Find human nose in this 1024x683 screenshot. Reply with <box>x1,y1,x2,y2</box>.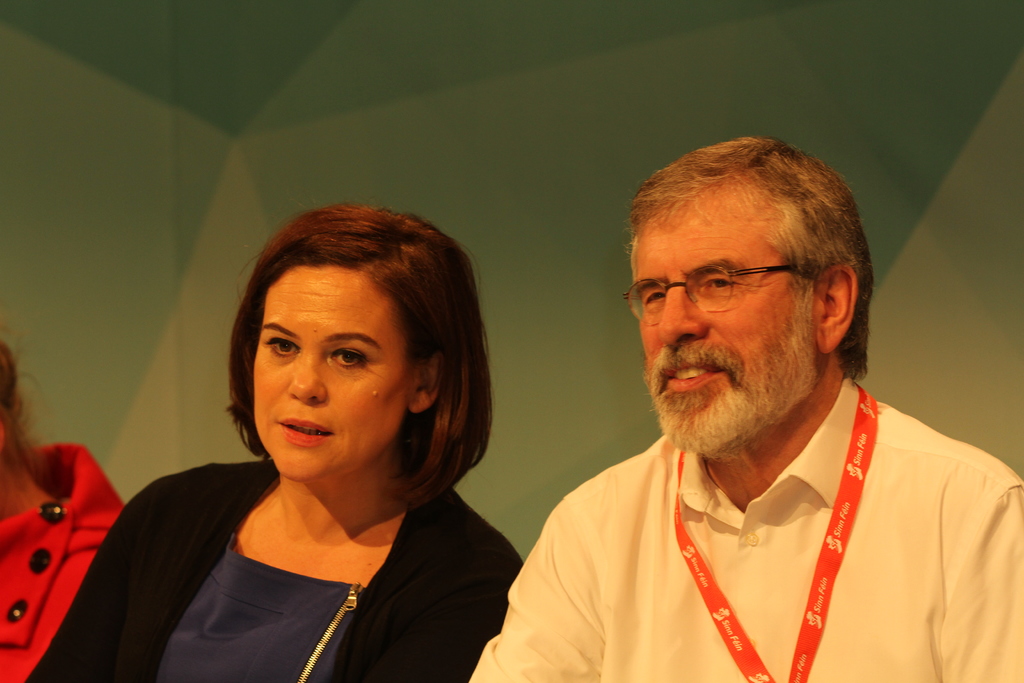
<box>283,352,326,403</box>.
